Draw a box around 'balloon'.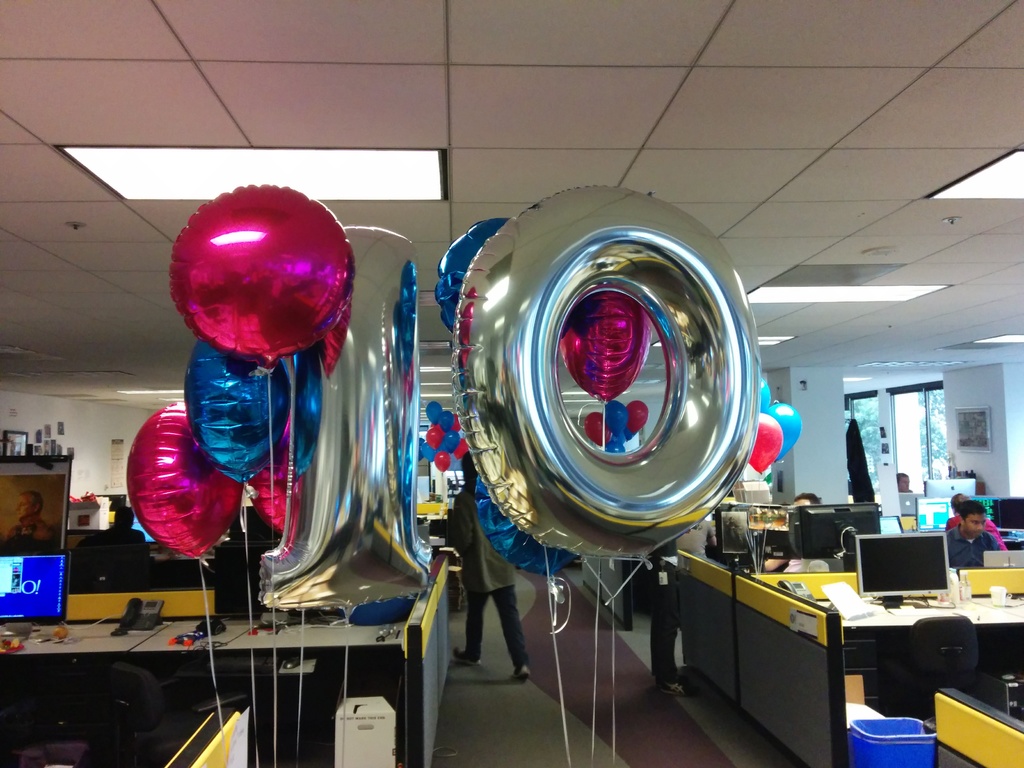
163,177,353,371.
